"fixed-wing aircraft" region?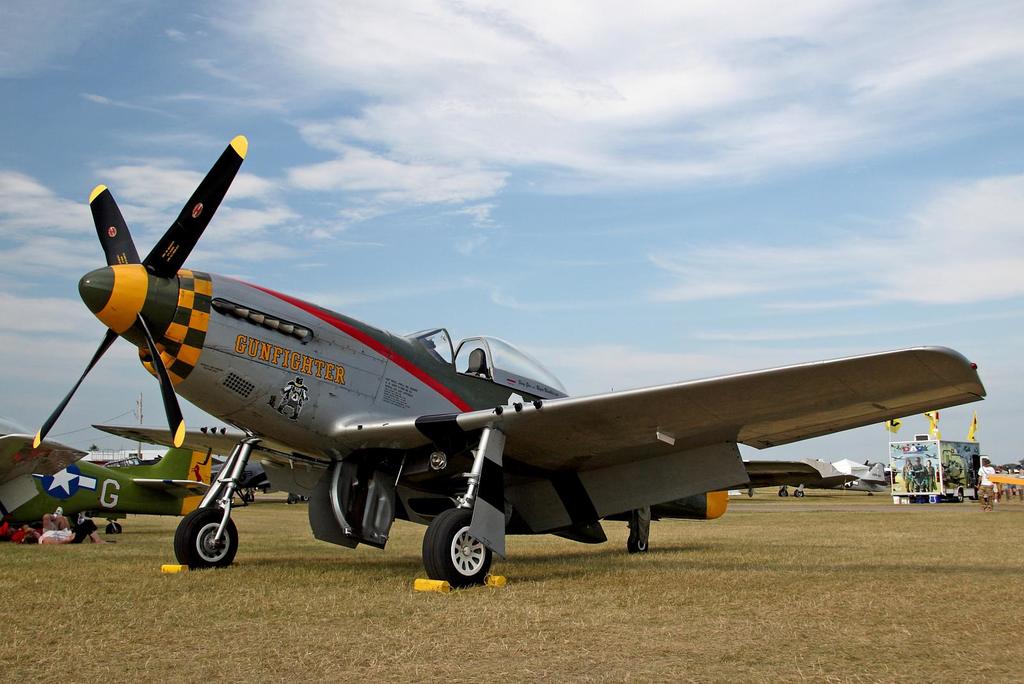
x1=30, y1=133, x2=982, y2=589
